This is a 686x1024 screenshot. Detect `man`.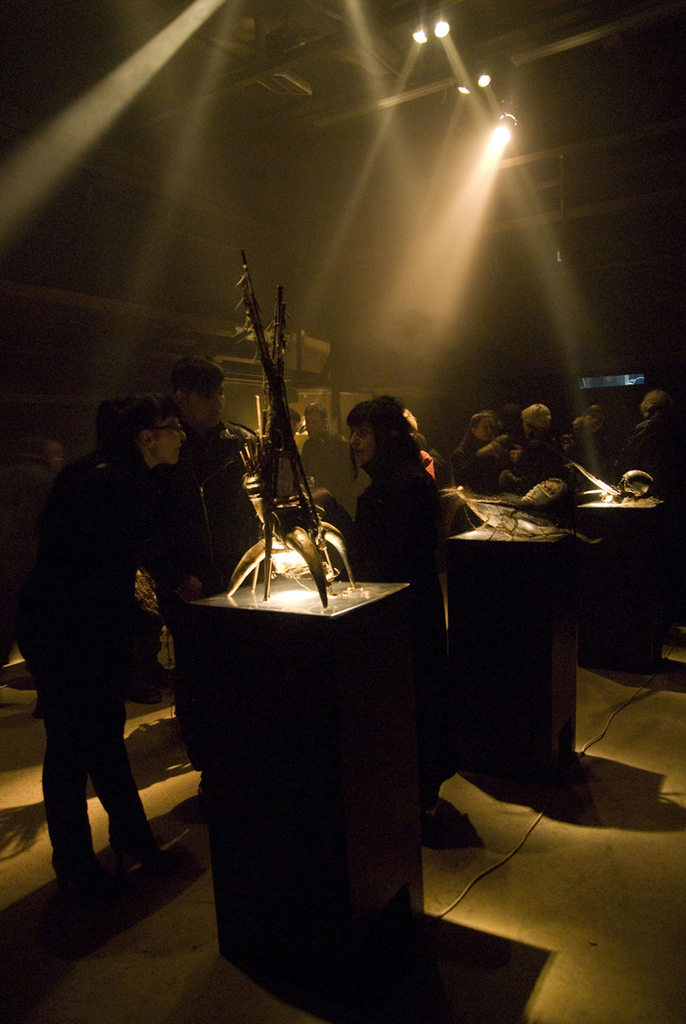
pyautogui.locateOnScreen(452, 412, 510, 497).
